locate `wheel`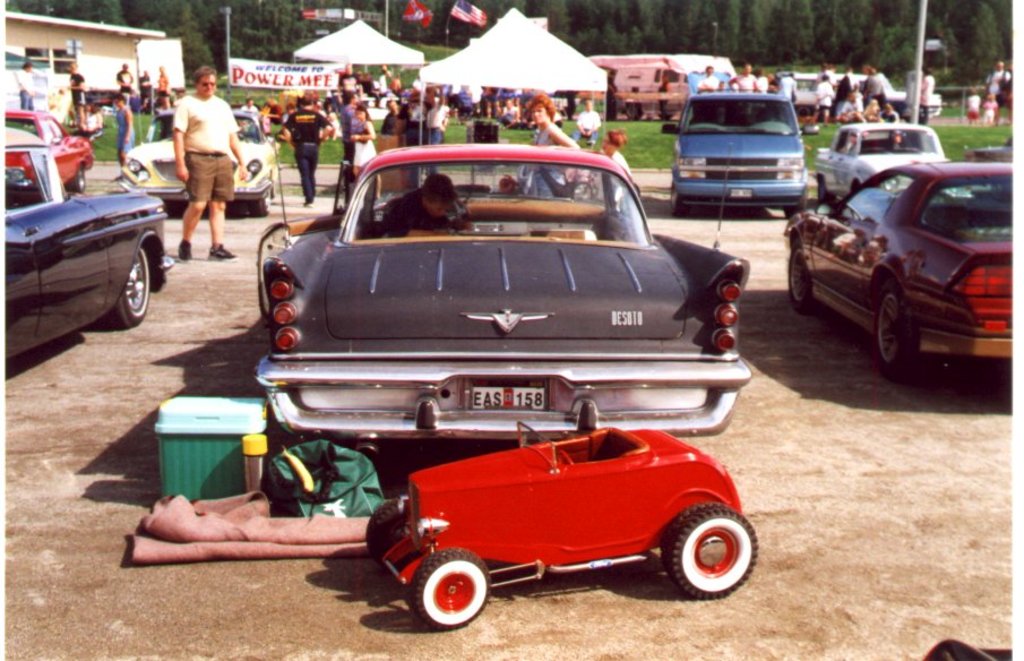
<bbox>786, 195, 811, 223</bbox>
